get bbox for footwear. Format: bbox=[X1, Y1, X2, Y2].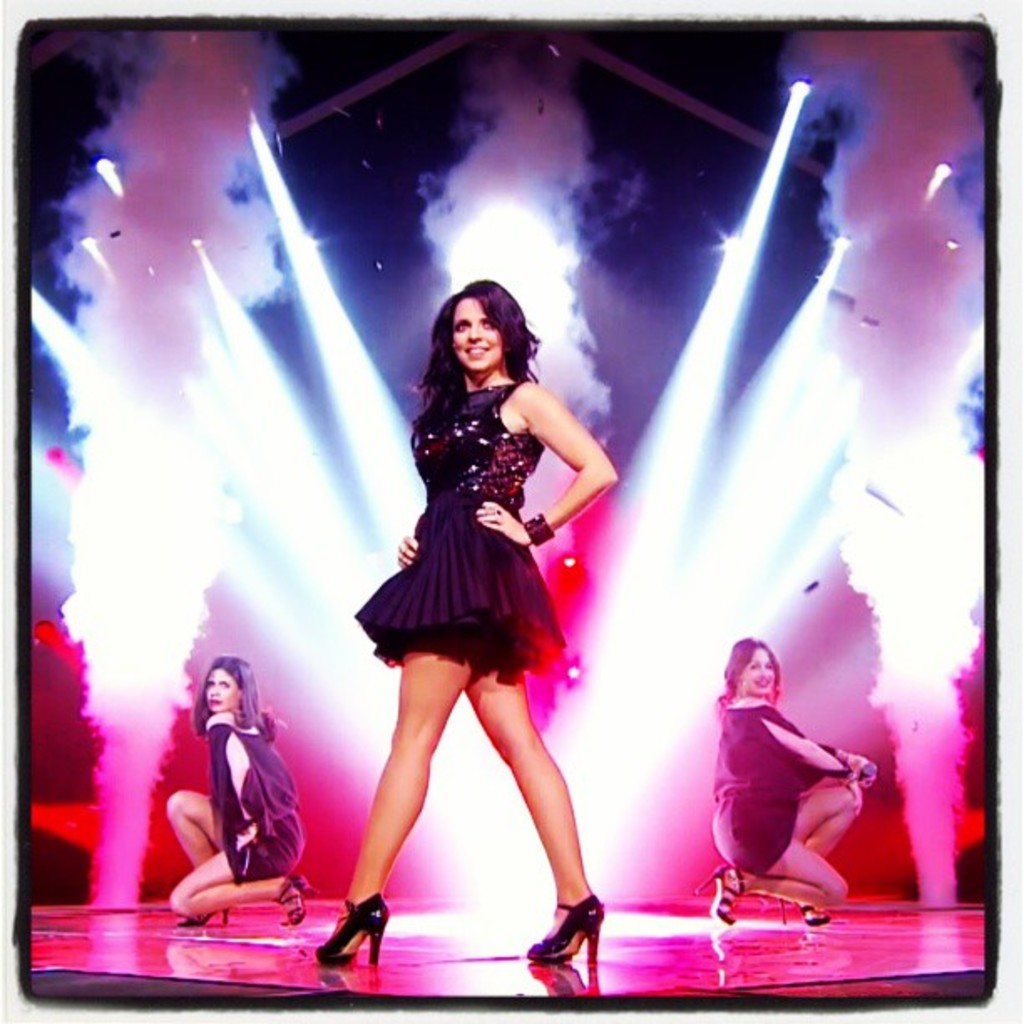
bbox=[182, 904, 233, 929].
